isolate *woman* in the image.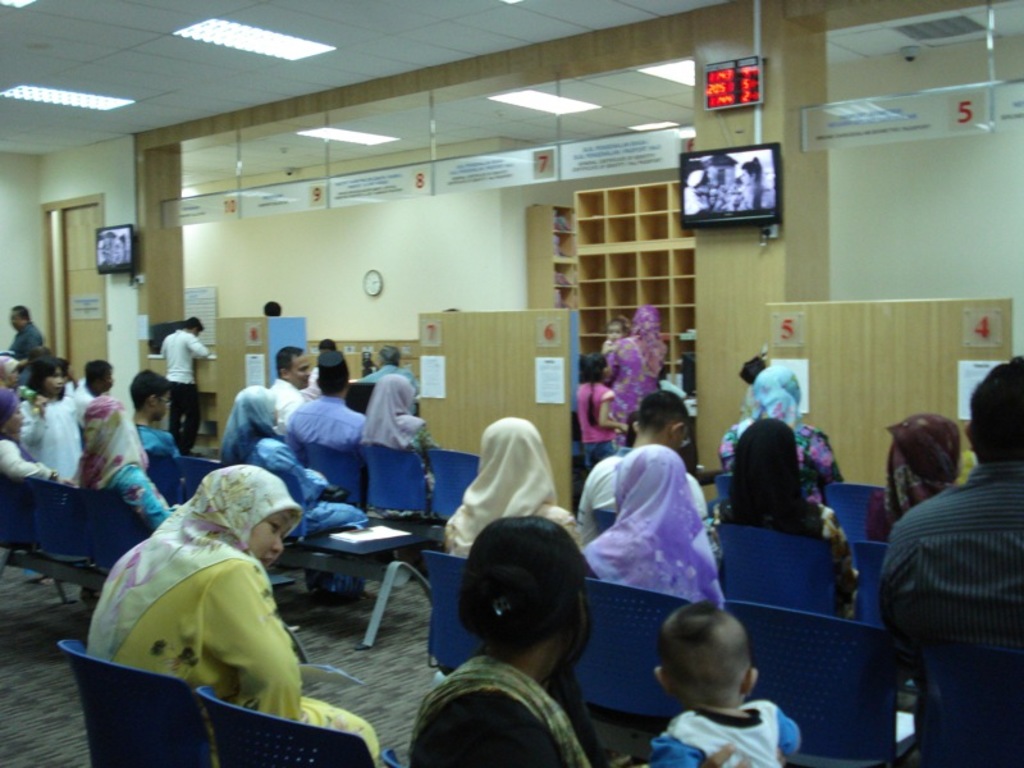
Isolated region: [x1=0, y1=355, x2=20, y2=392].
